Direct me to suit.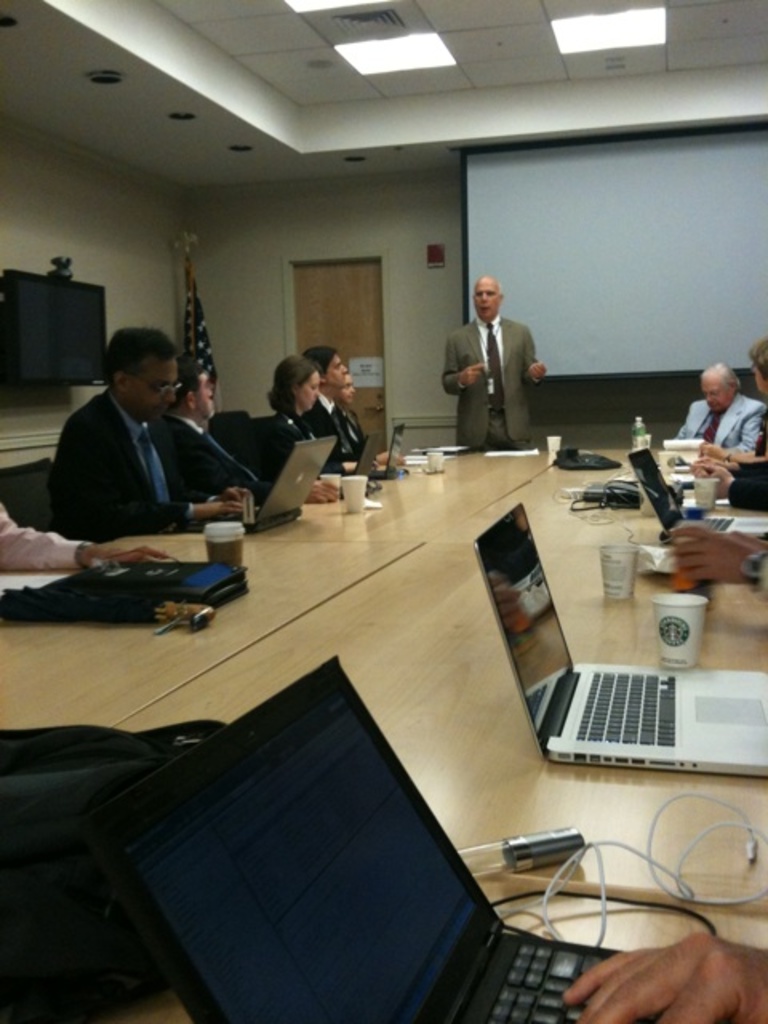
Direction: (443, 283, 550, 459).
